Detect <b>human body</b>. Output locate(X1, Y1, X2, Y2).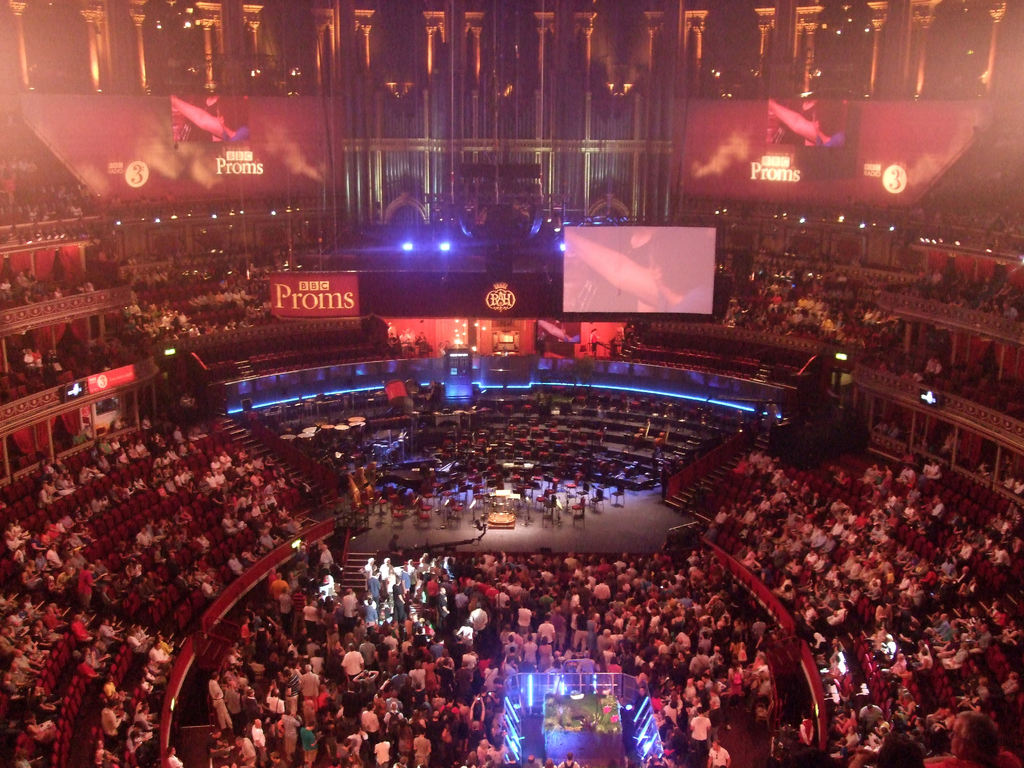
locate(835, 518, 847, 536).
